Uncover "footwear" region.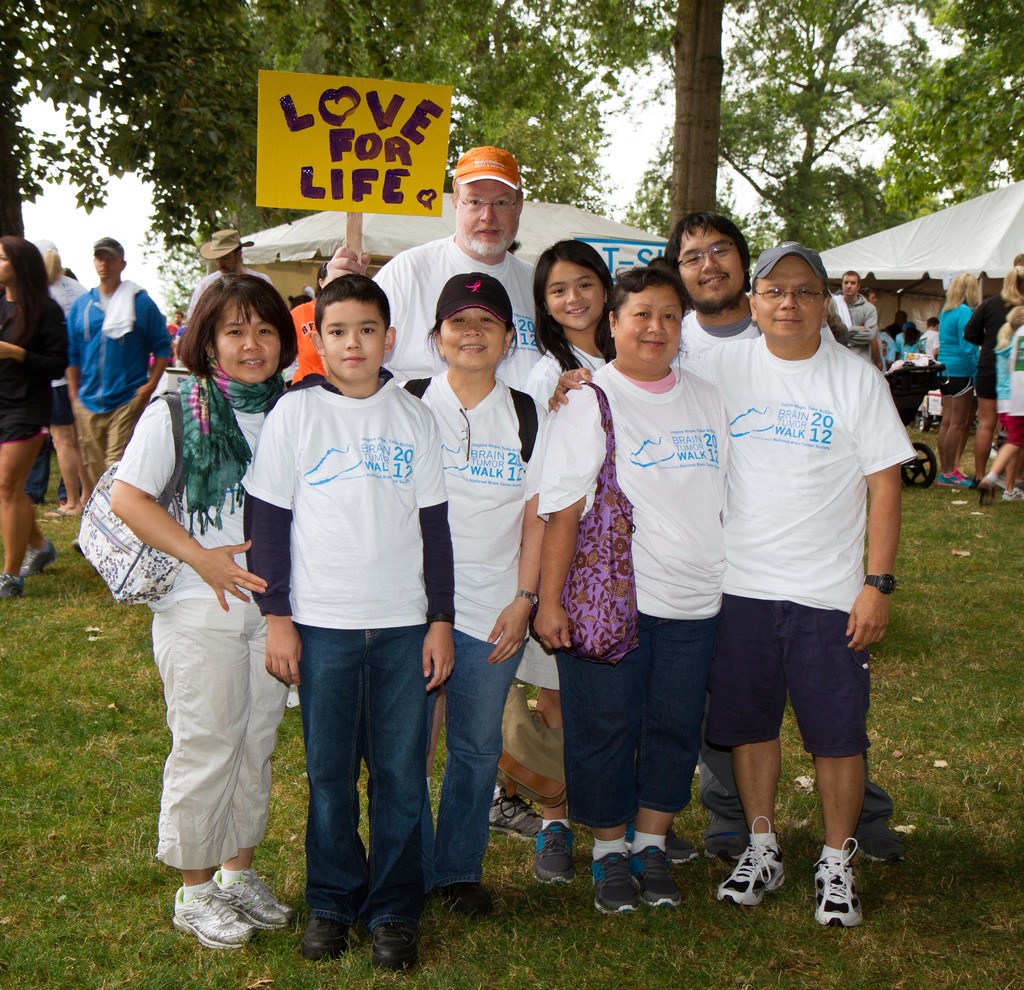
Uncovered: [529, 816, 578, 891].
